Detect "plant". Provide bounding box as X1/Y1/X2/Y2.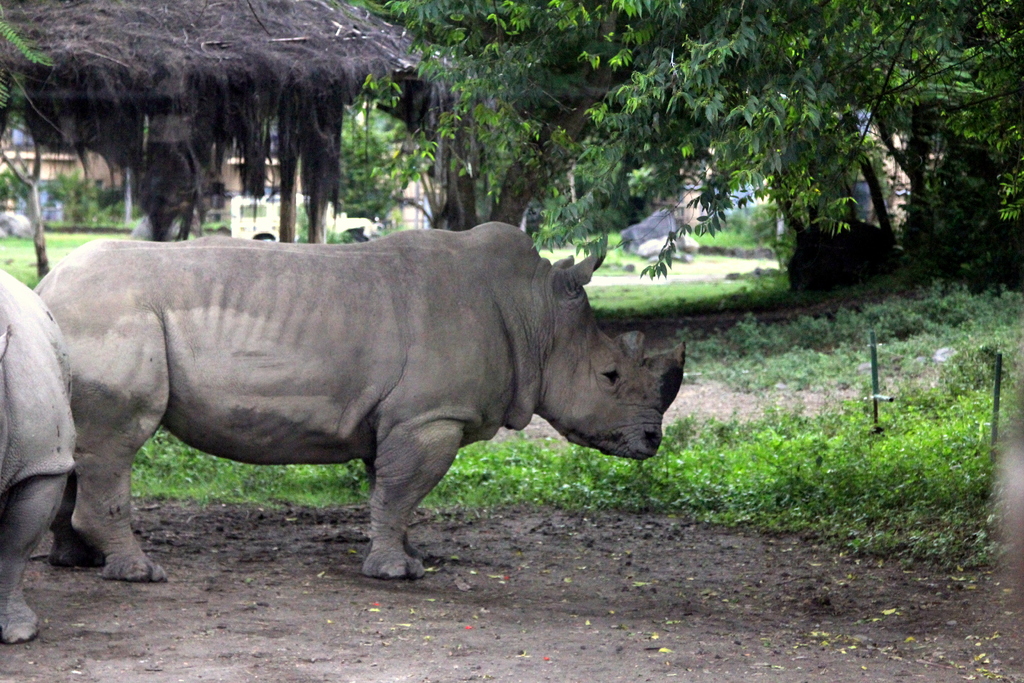
770/226/800/270.
